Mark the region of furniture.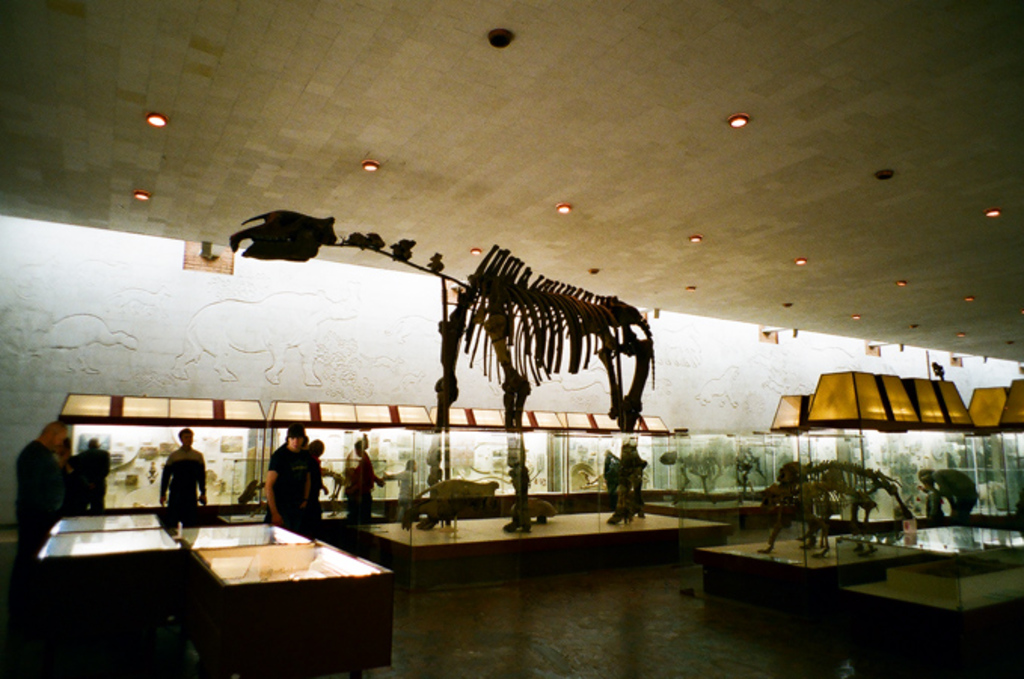
Region: [x1=350, y1=508, x2=731, y2=576].
